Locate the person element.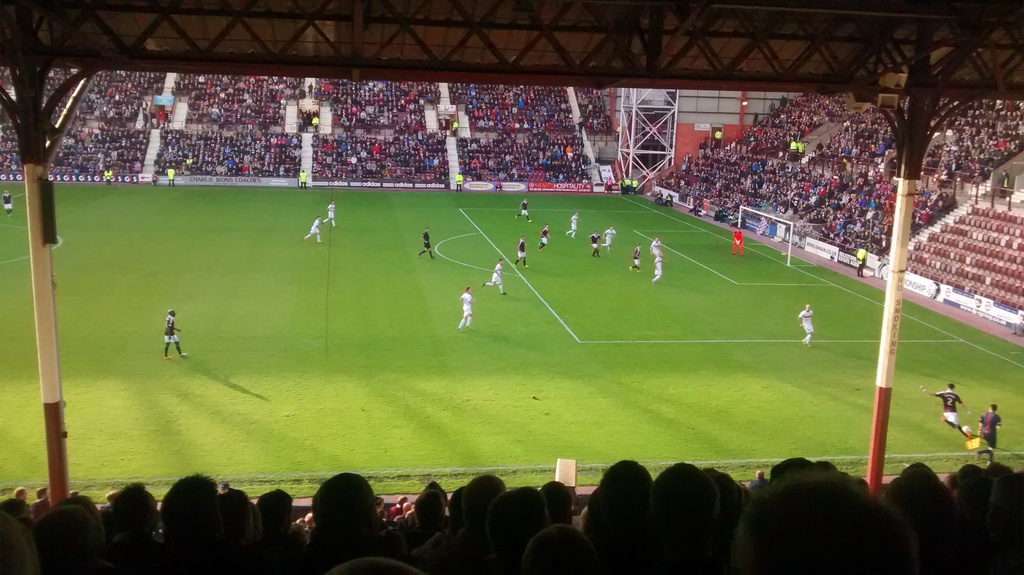
Element bbox: l=924, t=385, r=972, b=442.
